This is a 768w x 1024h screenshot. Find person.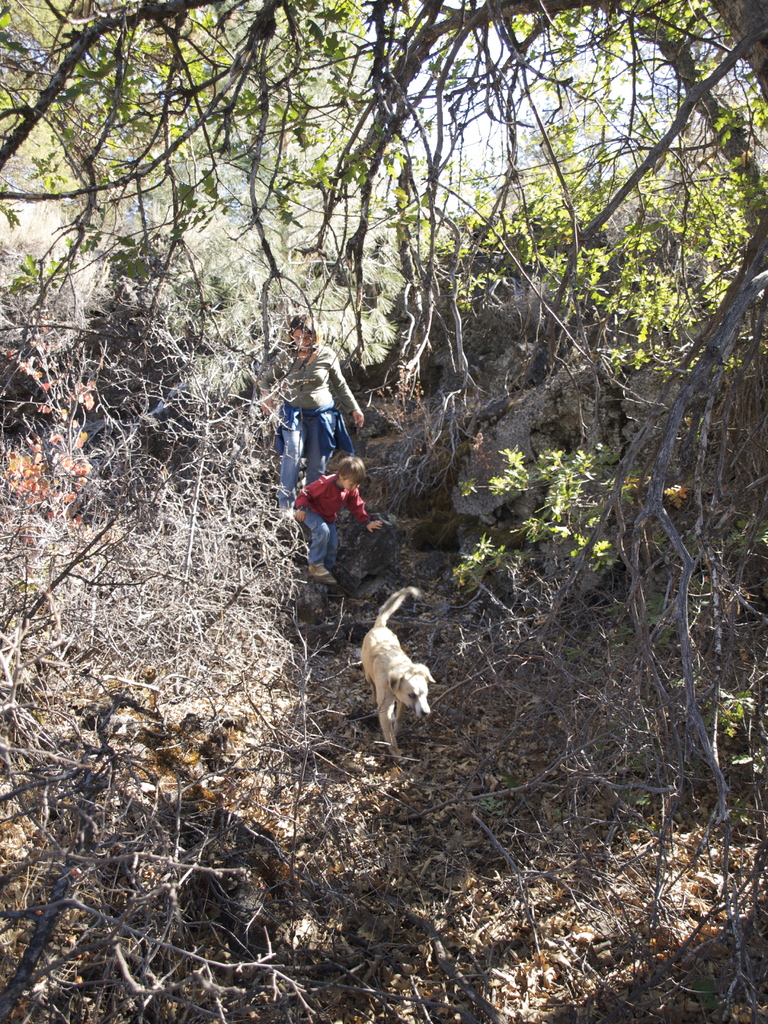
Bounding box: pyautogui.locateOnScreen(292, 449, 374, 586).
